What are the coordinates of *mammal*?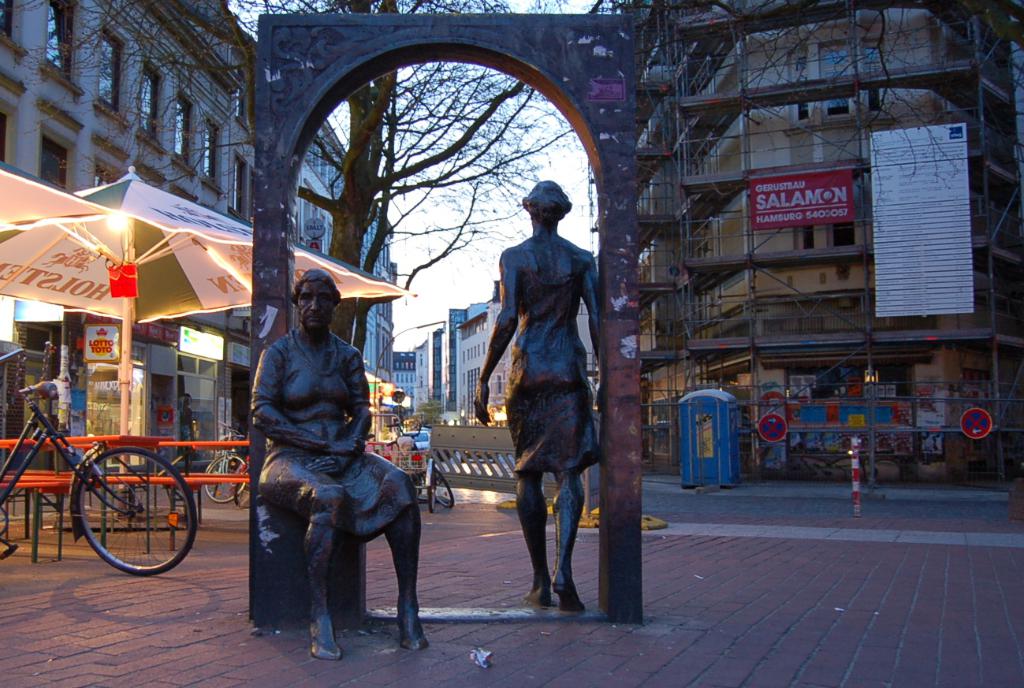
rect(473, 180, 605, 607).
